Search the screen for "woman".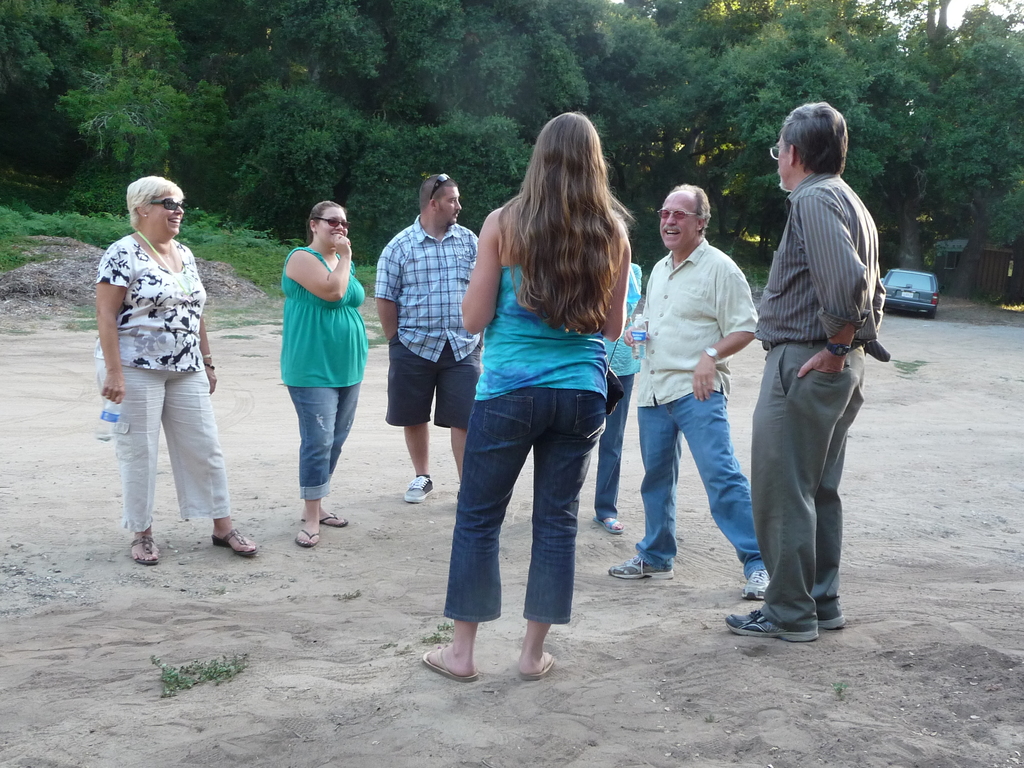
Found at [left=419, top=107, right=630, bottom=685].
